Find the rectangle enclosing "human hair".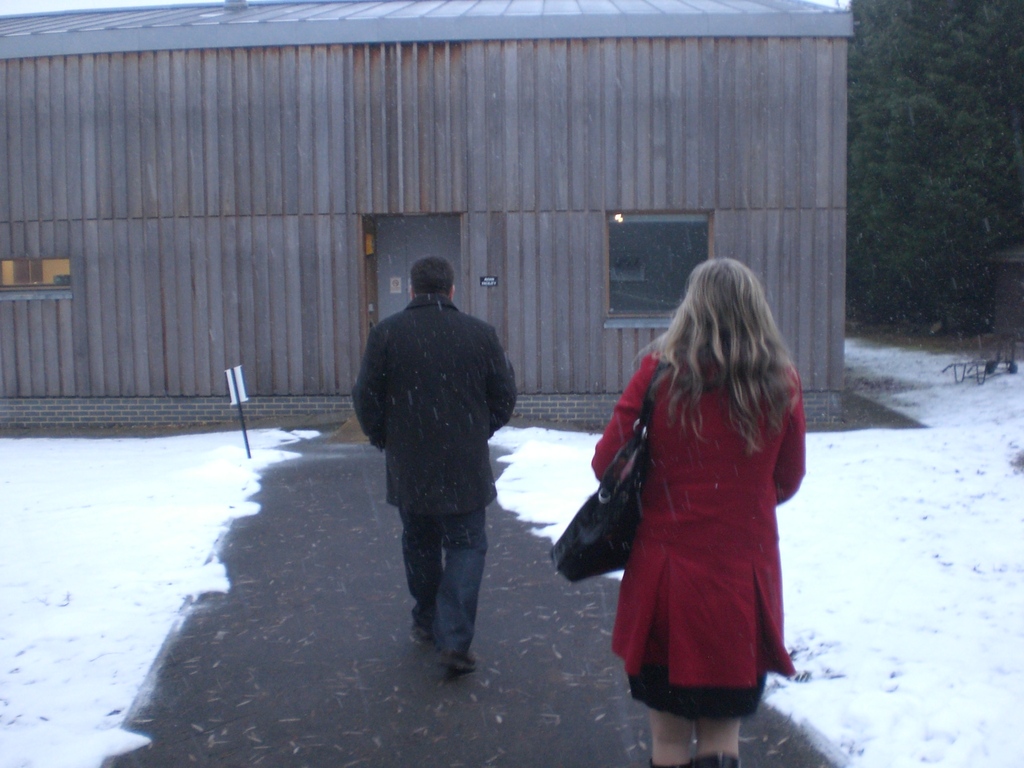
select_region(636, 264, 799, 477).
